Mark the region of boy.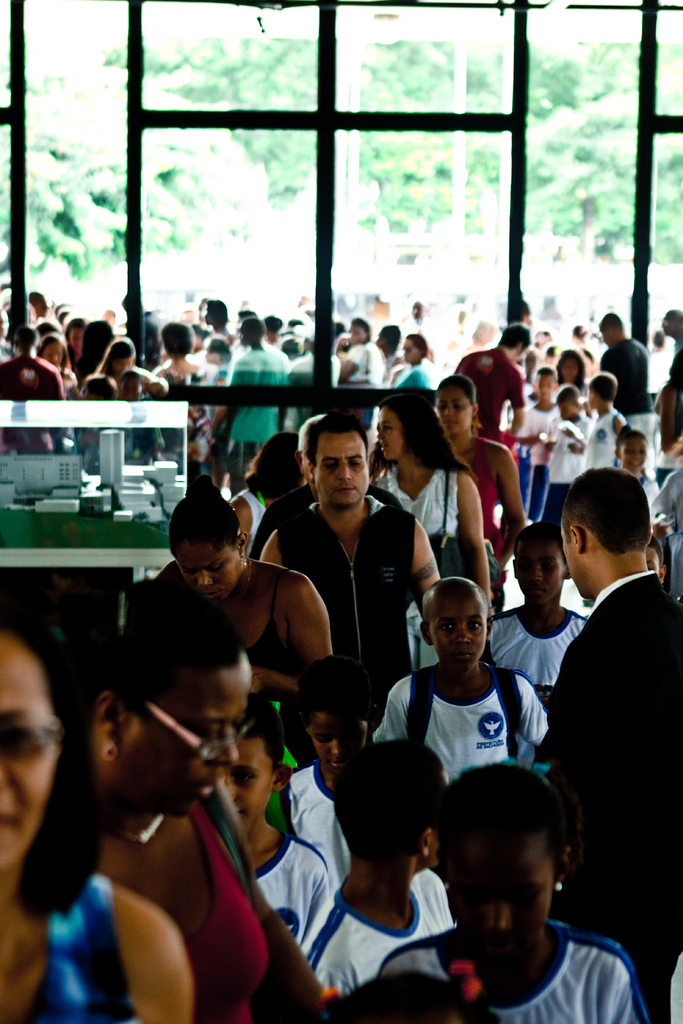
Region: BBox(514, 366, 560, 509).
